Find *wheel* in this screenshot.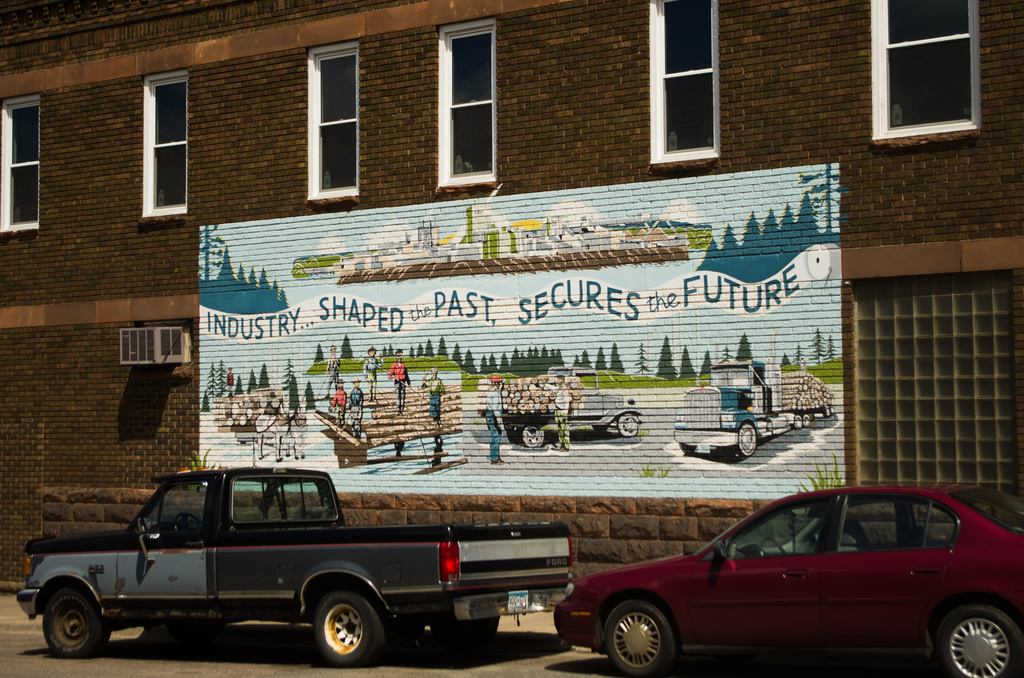
The bounding box for *wheel* is box(831, 408, 836, 417).
